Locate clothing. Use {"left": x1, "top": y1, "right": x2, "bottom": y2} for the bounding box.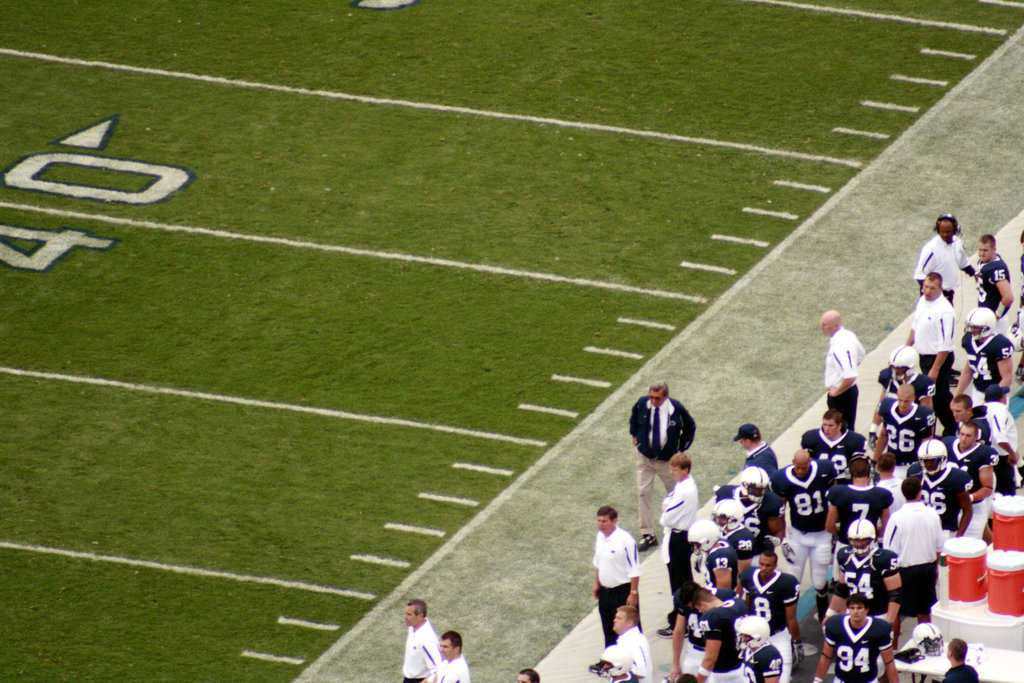
{"left": 660, "top": 475, "right": 695, "bottom": 624}.
